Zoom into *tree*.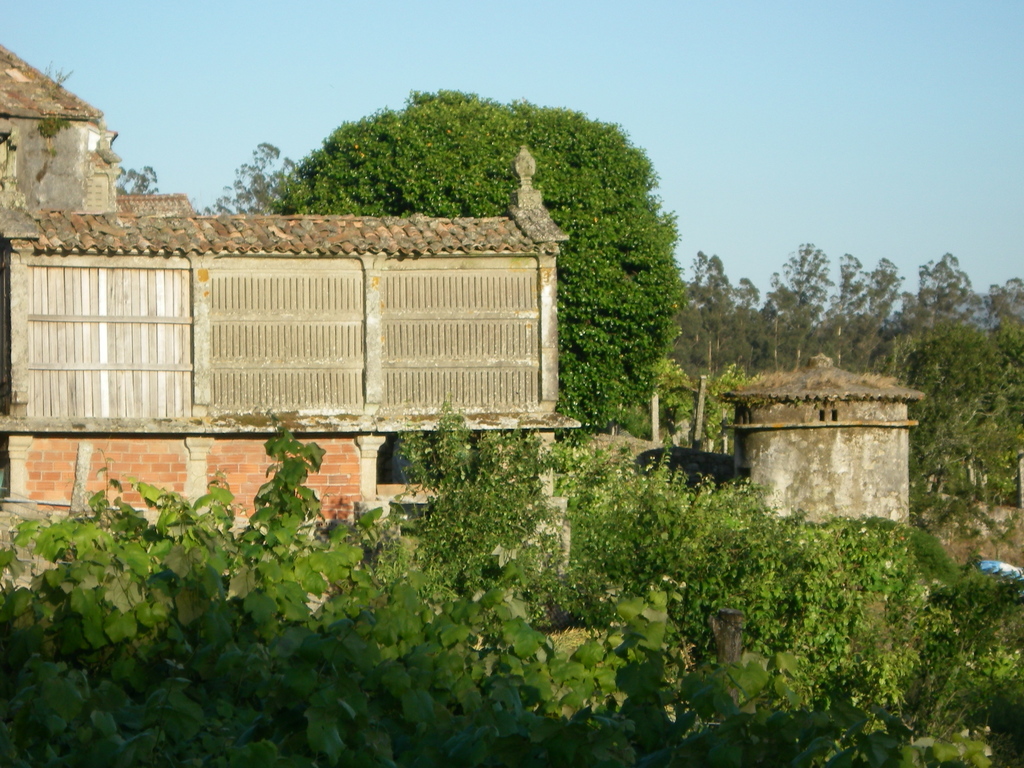
Zoom target: [left=265, top=84, right=682, bottom=451].
